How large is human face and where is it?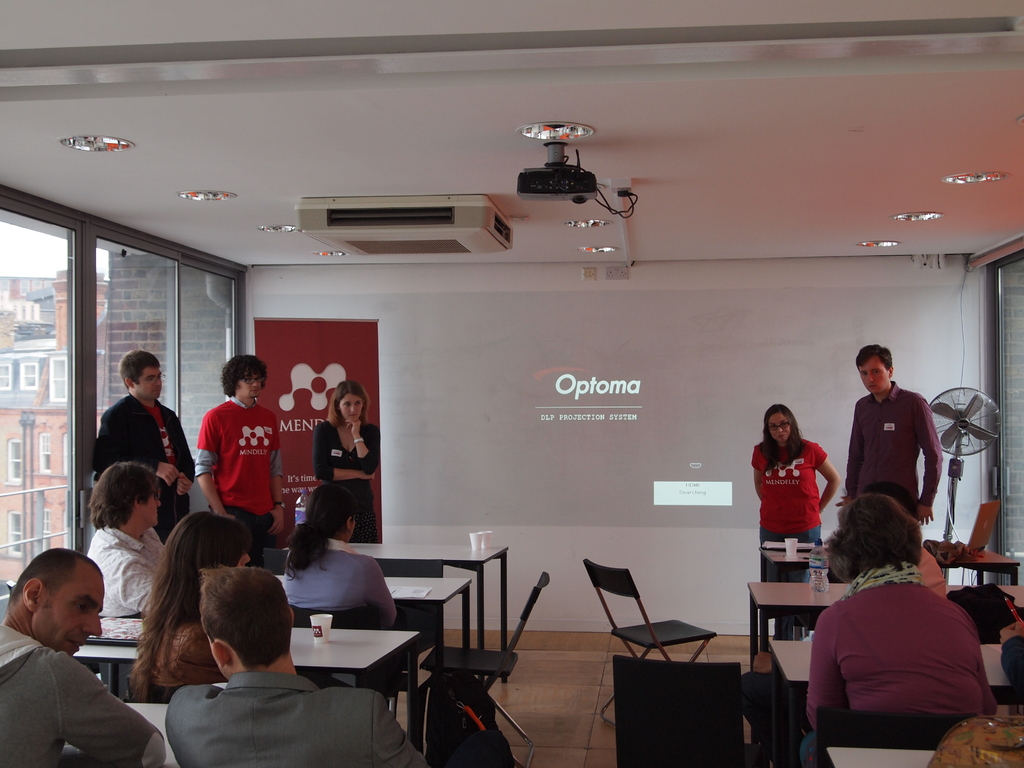
Bounding box: [x1=768, y1=414, x2=789, y2=443].
